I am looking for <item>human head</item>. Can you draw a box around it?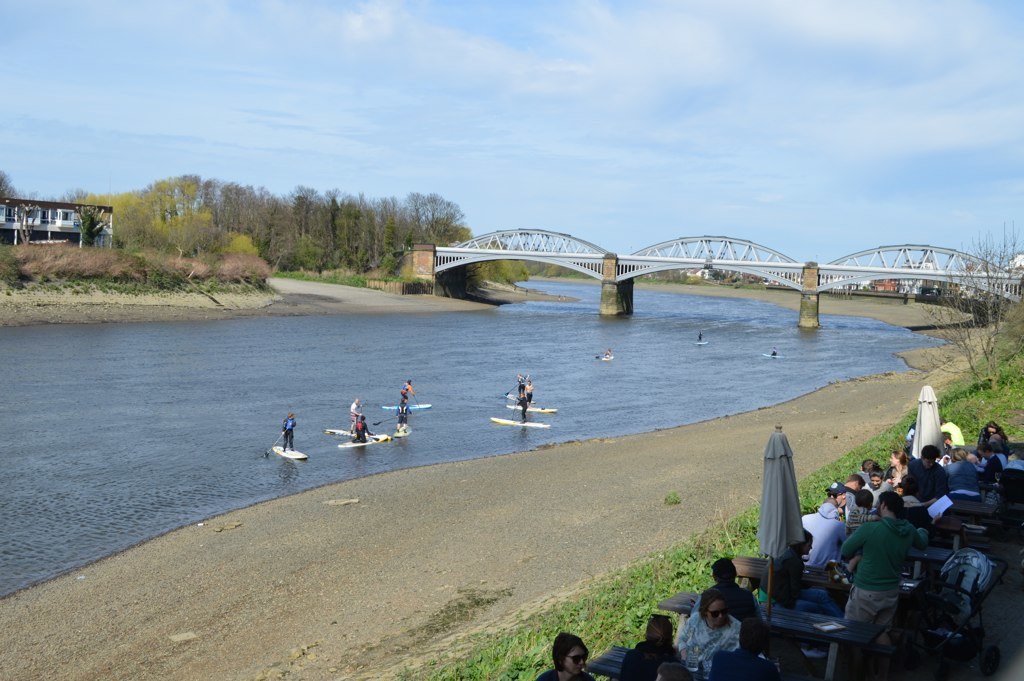
Sure, the bounding box is (828, 483, 846, 507).
